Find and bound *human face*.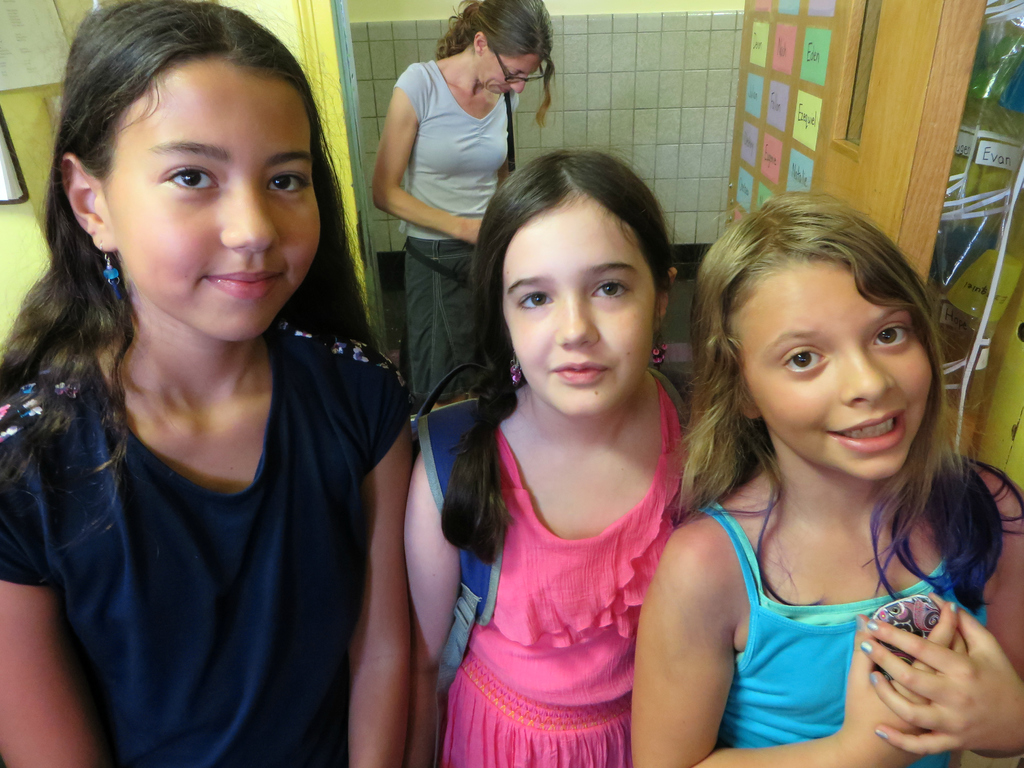
Bound: 481 54 543 106.
